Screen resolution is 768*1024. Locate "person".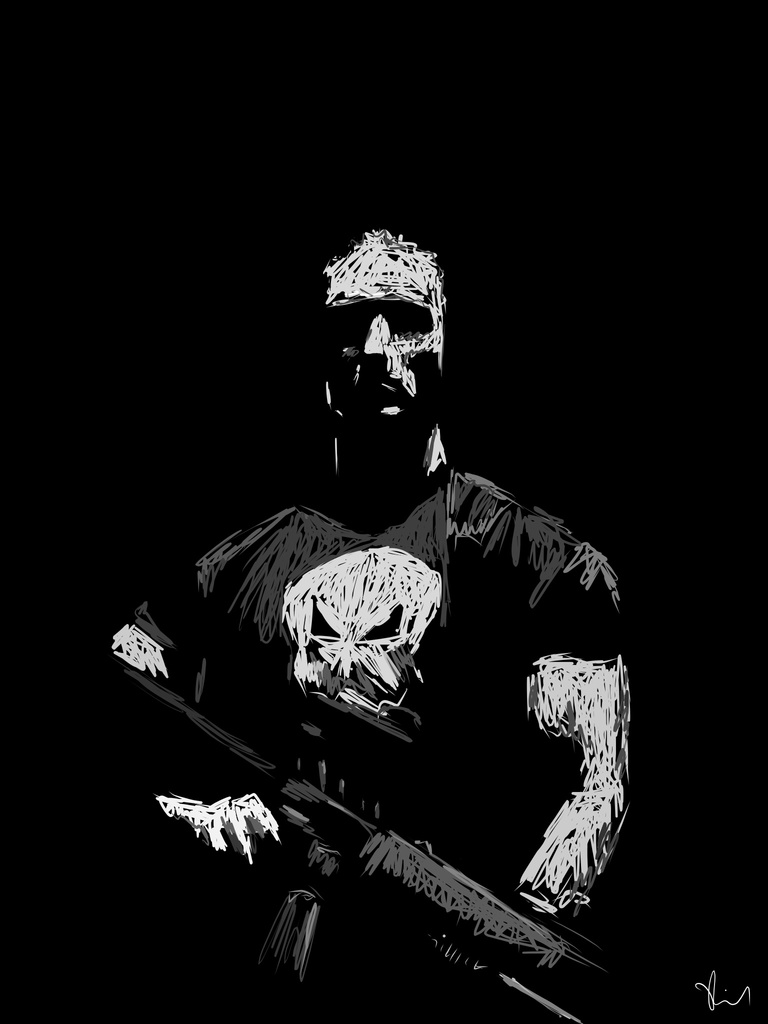
[left=165, top=214, right=618, bottom=993].
